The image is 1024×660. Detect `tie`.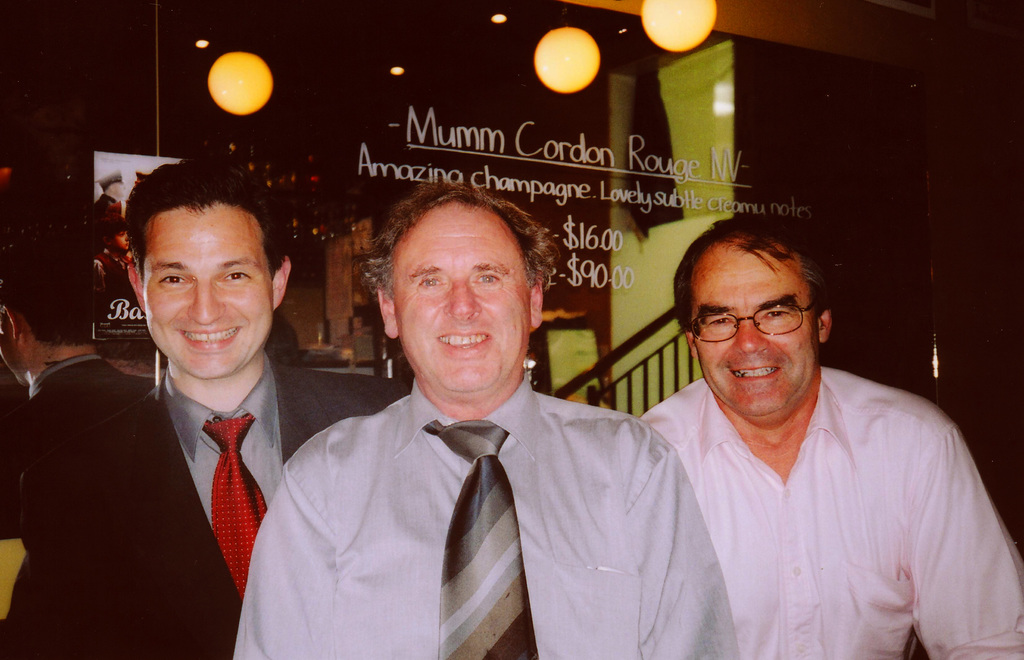
Detection: BBox(201, 409, 272, 609).
